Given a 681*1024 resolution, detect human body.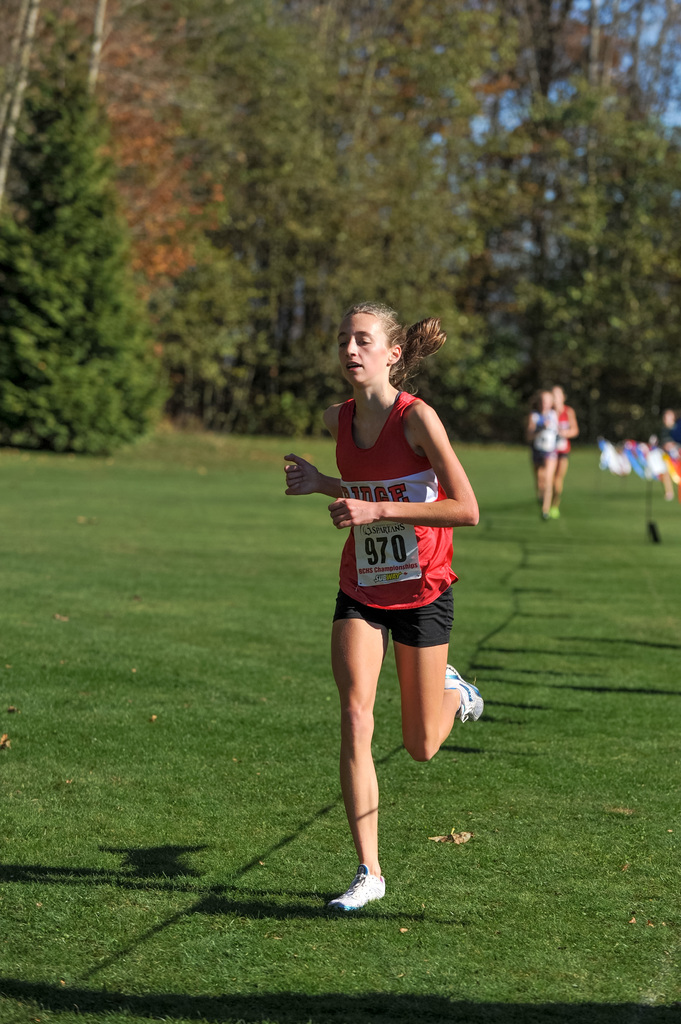
280:298:488:922.
